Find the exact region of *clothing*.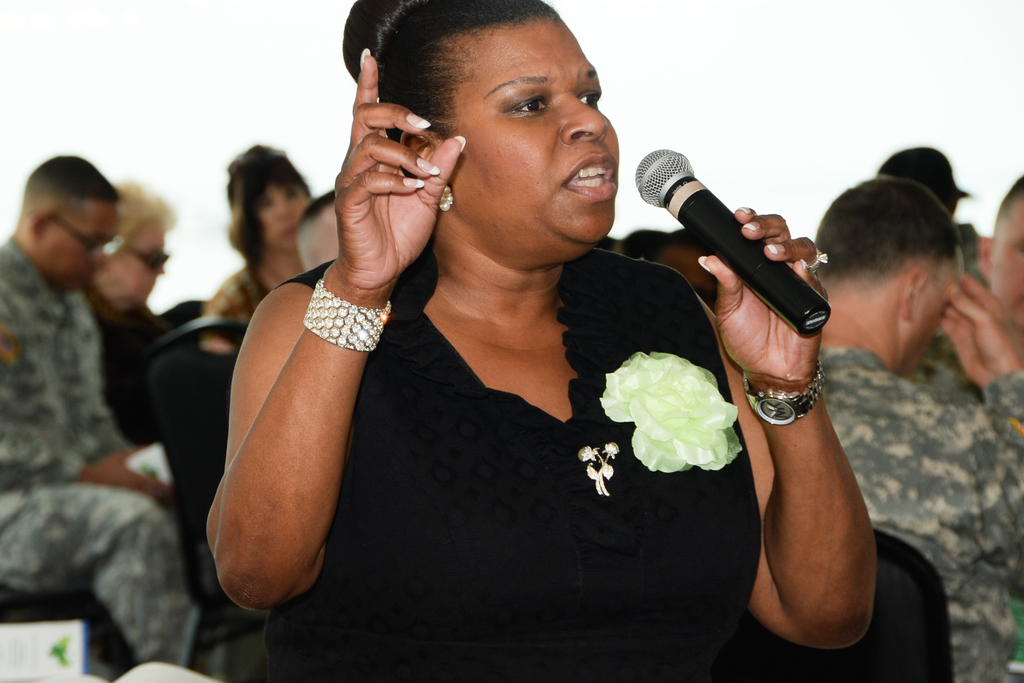
Exact region: crop(0, 236, 213, 682).
